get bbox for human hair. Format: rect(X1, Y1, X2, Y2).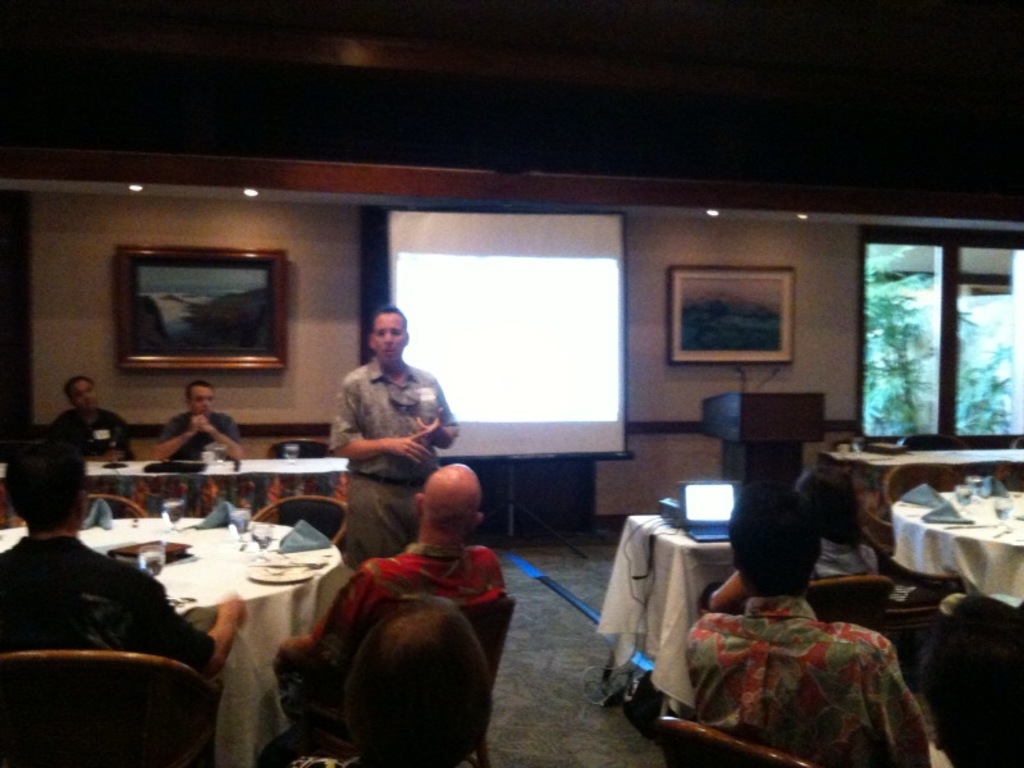
rect(308, 607, 495, 758).
